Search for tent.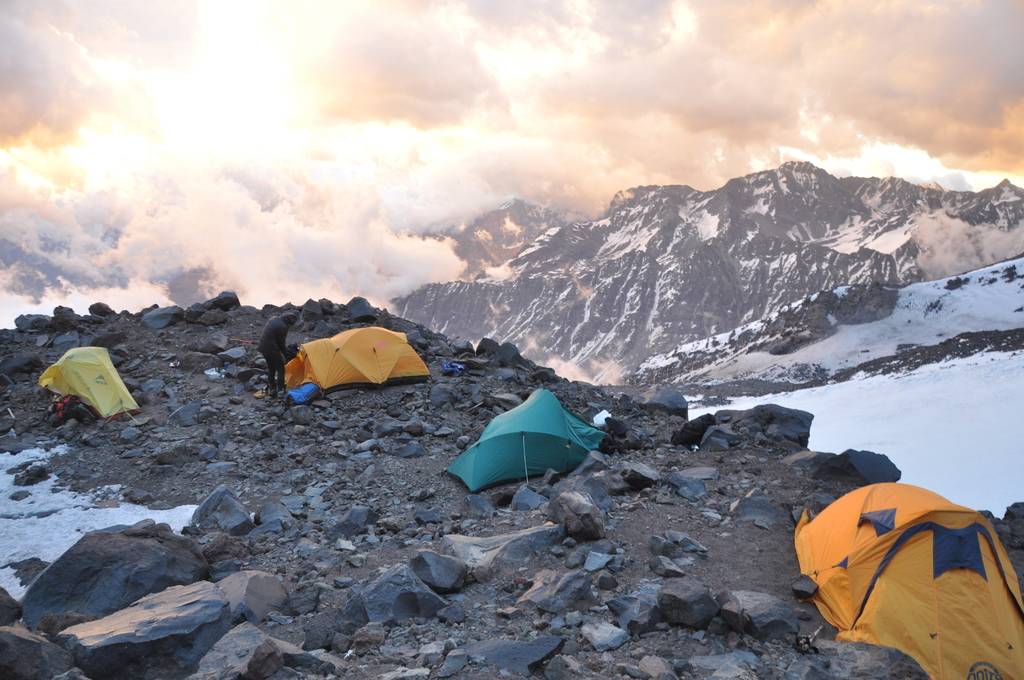
Found at {"left": 440, "top": 400, "right": 616, "bottom": 501}.
